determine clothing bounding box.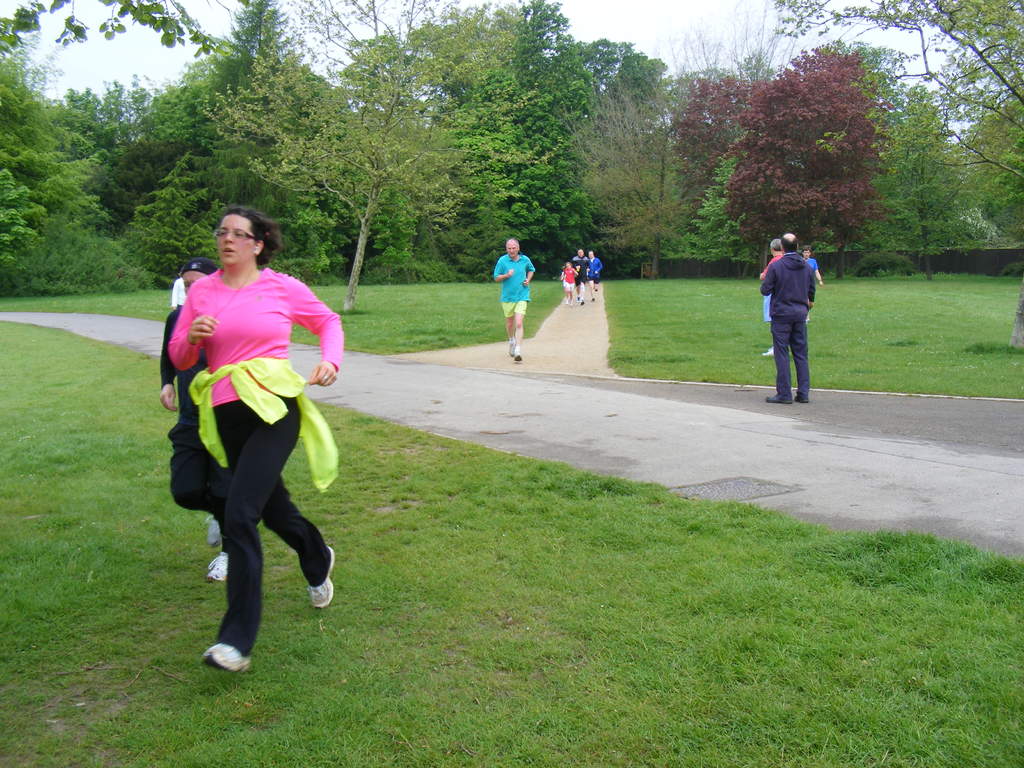
Determined: [left=156, top=308, right=221, bottom=530].
